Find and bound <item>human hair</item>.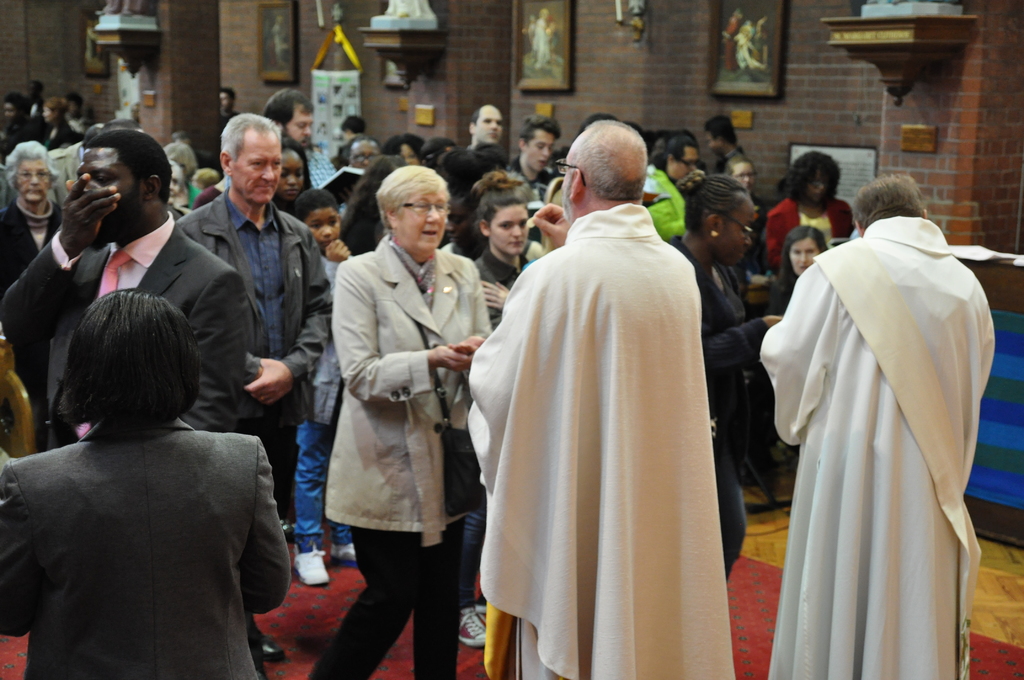
Bound: {"left": 652, "top": 148, "right": 668, "bottom": 178}.
